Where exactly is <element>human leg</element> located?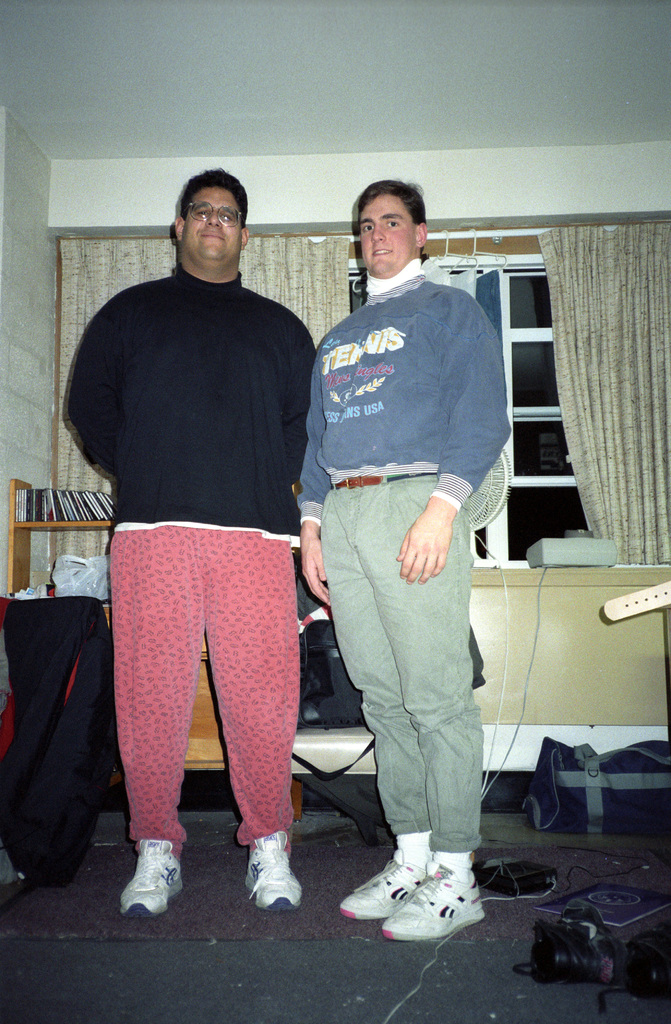
Its bounding box is 195,516,300,900.
